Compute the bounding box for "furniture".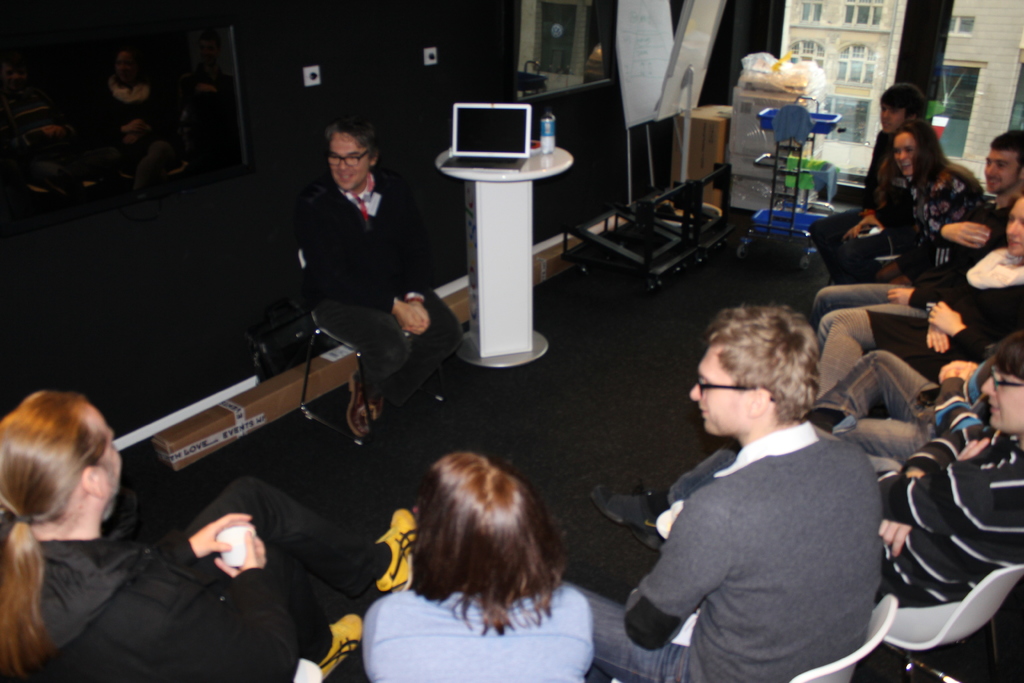
<region>436, 140, 573, 366</region>.
